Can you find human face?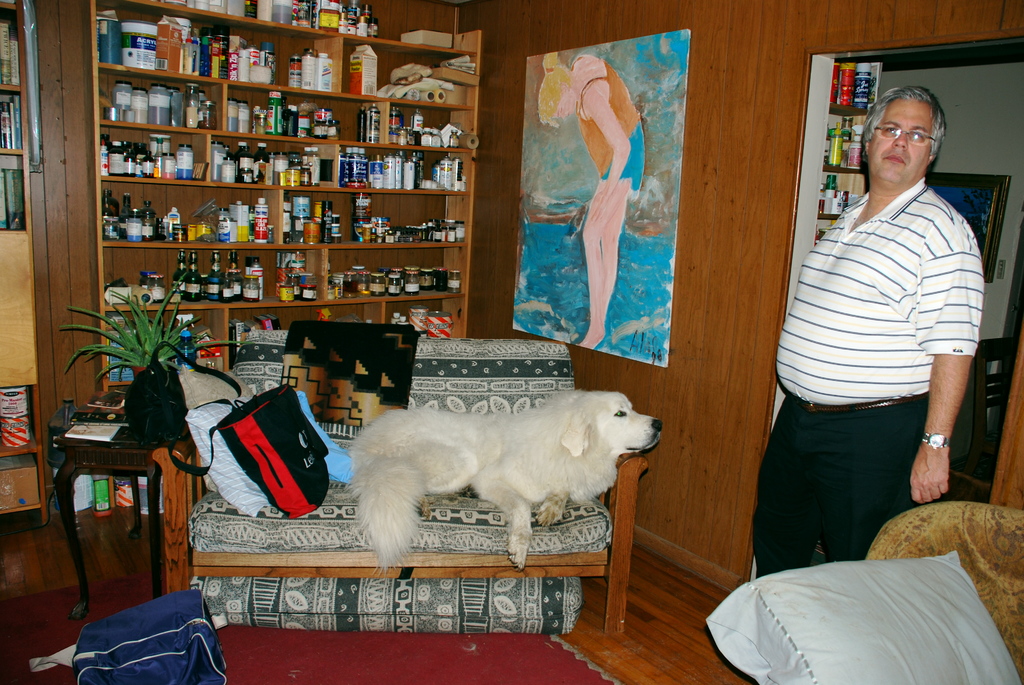
Yes, bounding box: 868, 100, 930, 185.
